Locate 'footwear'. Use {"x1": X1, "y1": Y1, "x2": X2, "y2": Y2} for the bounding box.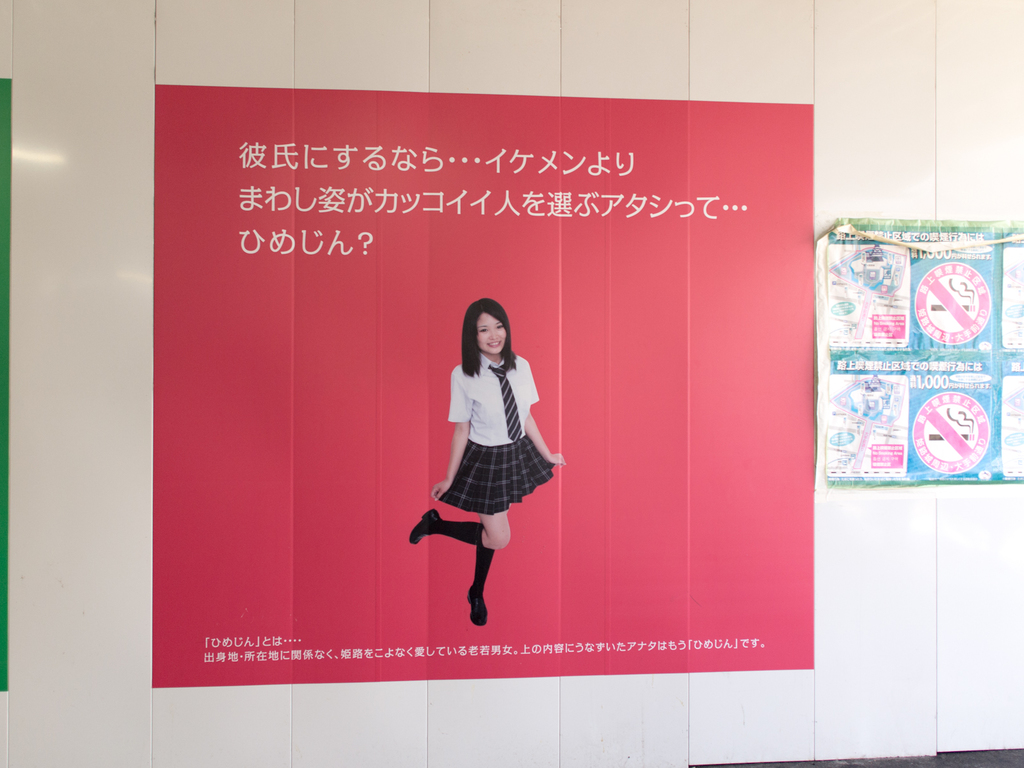
{"x1": 412, "y1": 511, "x2": 442, "y2": 542}.
